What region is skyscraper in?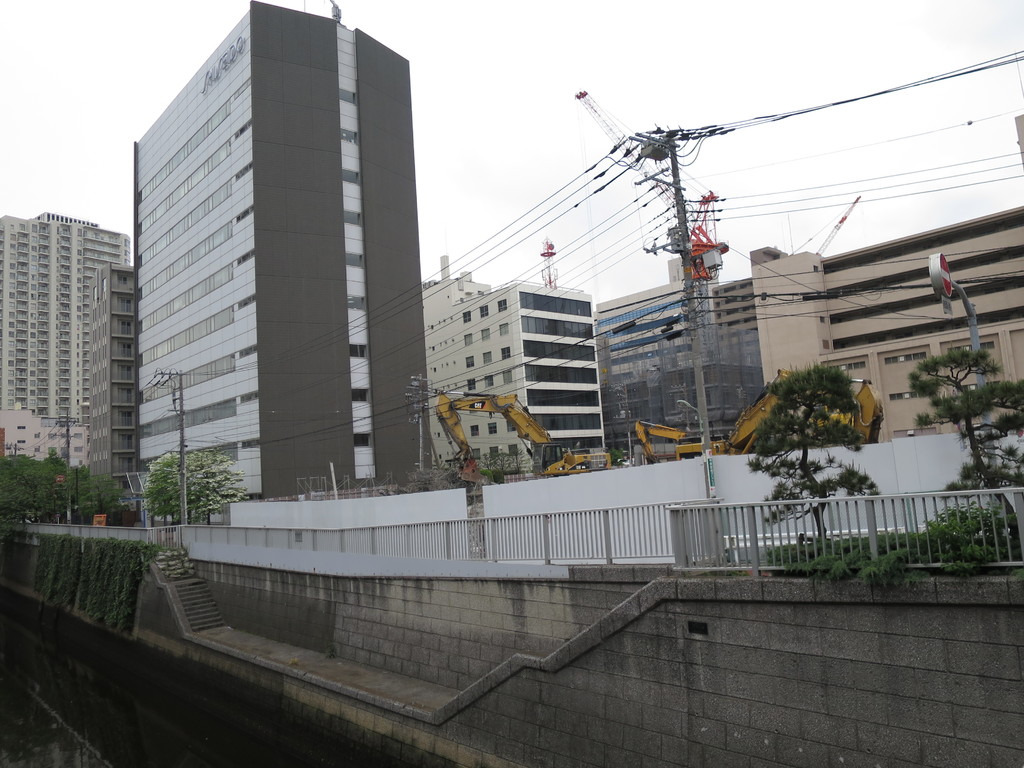
[left=0, top=208, right=129, bottom=431].
